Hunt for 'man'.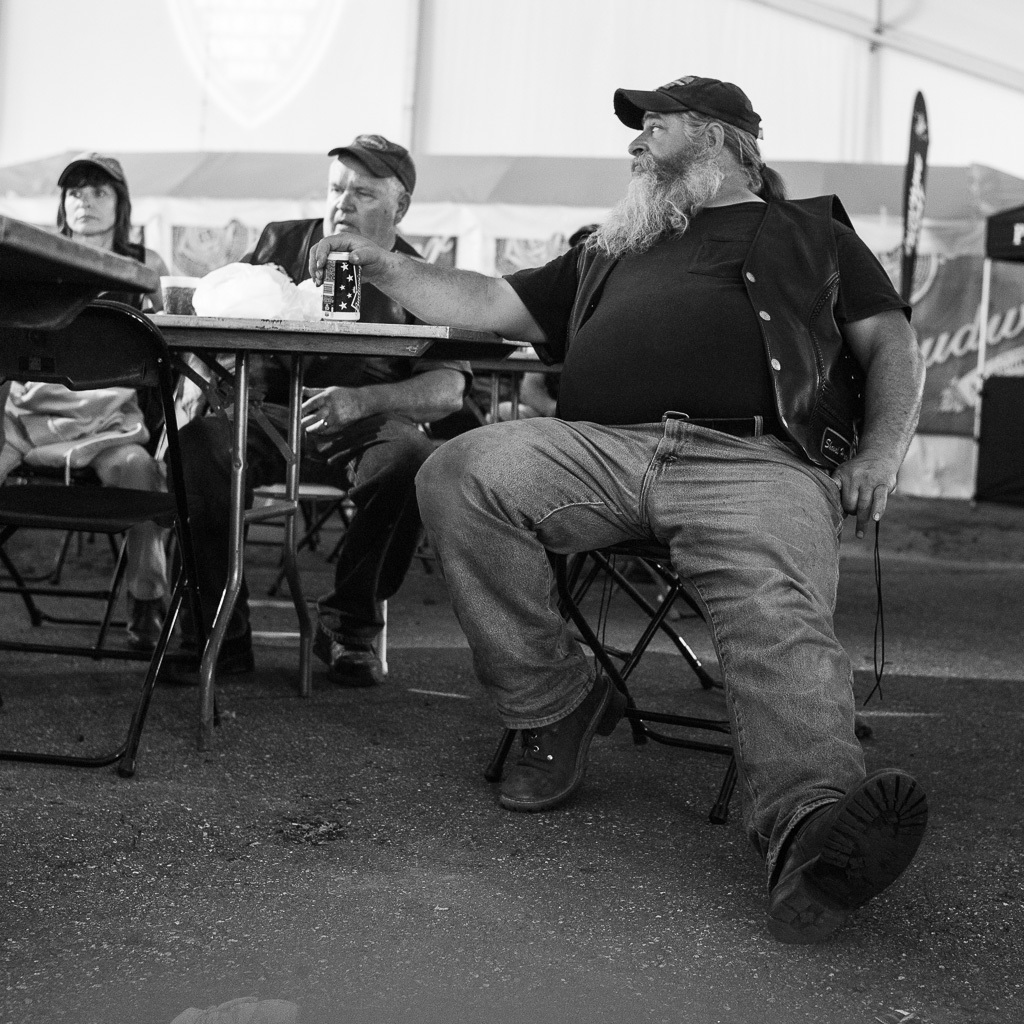
Hunted down at l=299, t=70, r=929, b=944.
